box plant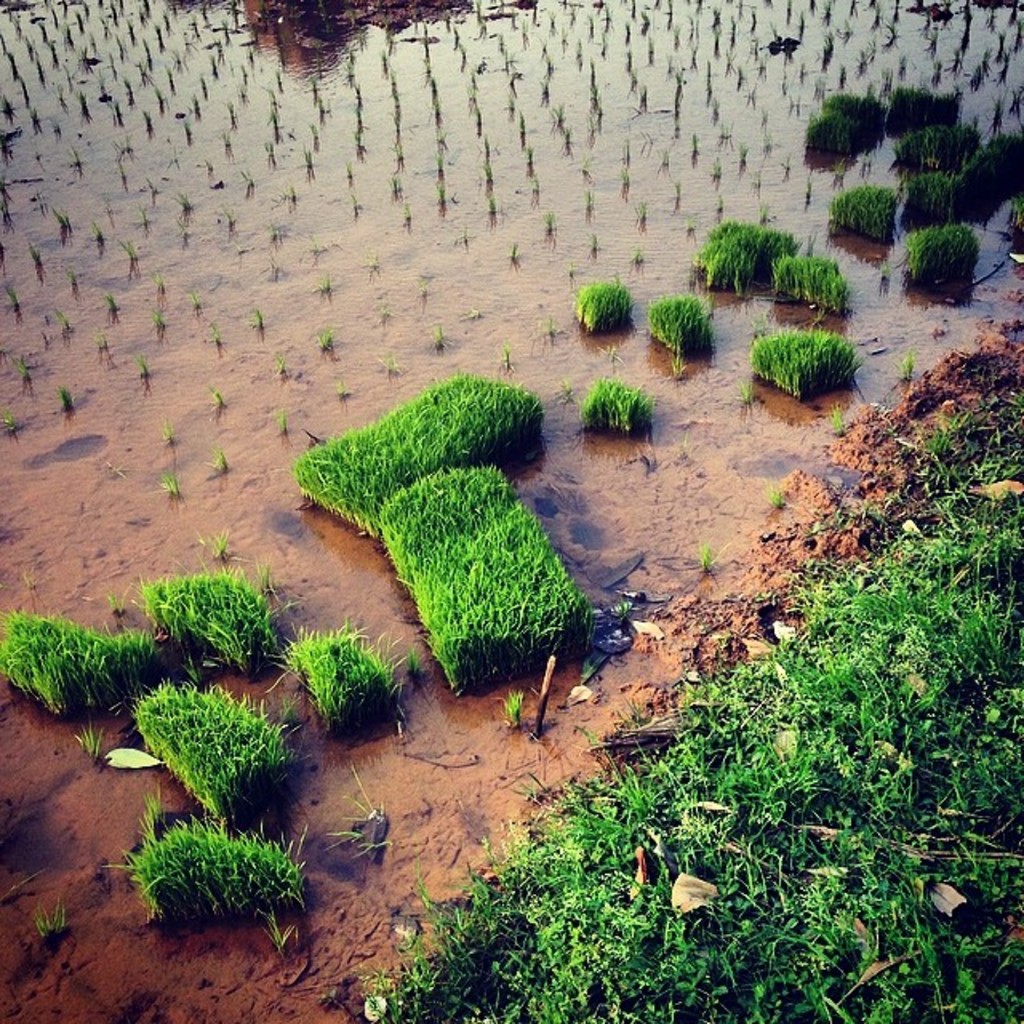
(left=370, top=435, right=642, bottom=699)
